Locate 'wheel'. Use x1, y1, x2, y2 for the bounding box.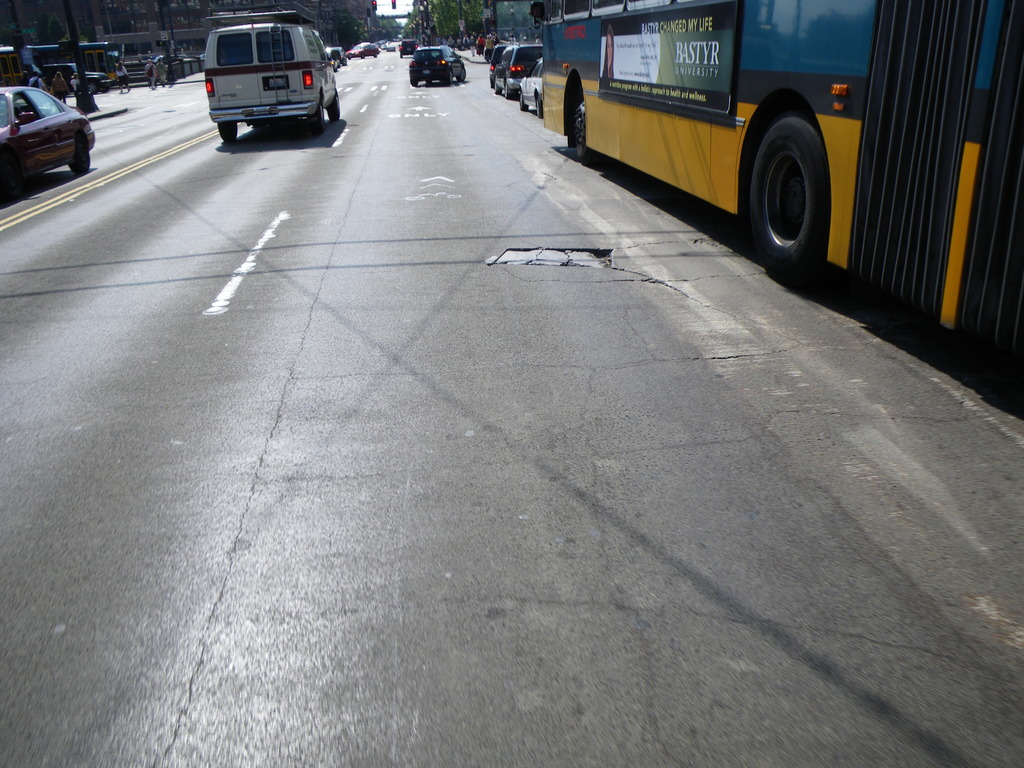
87, 82, 99, 95.
